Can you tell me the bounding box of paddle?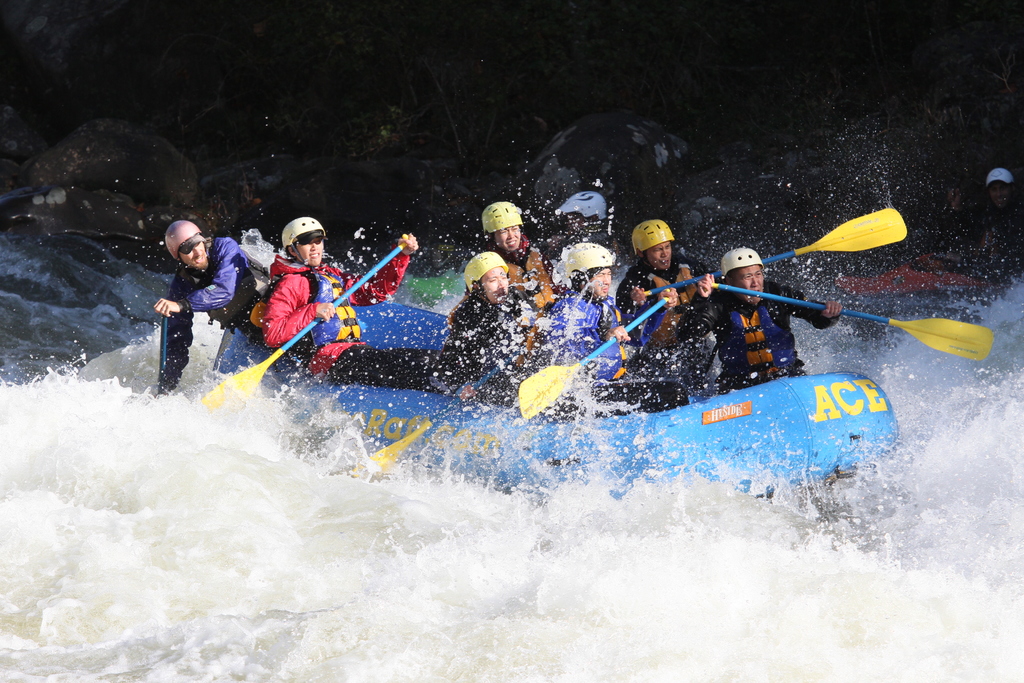
locate(620, 205, 920, 310).
